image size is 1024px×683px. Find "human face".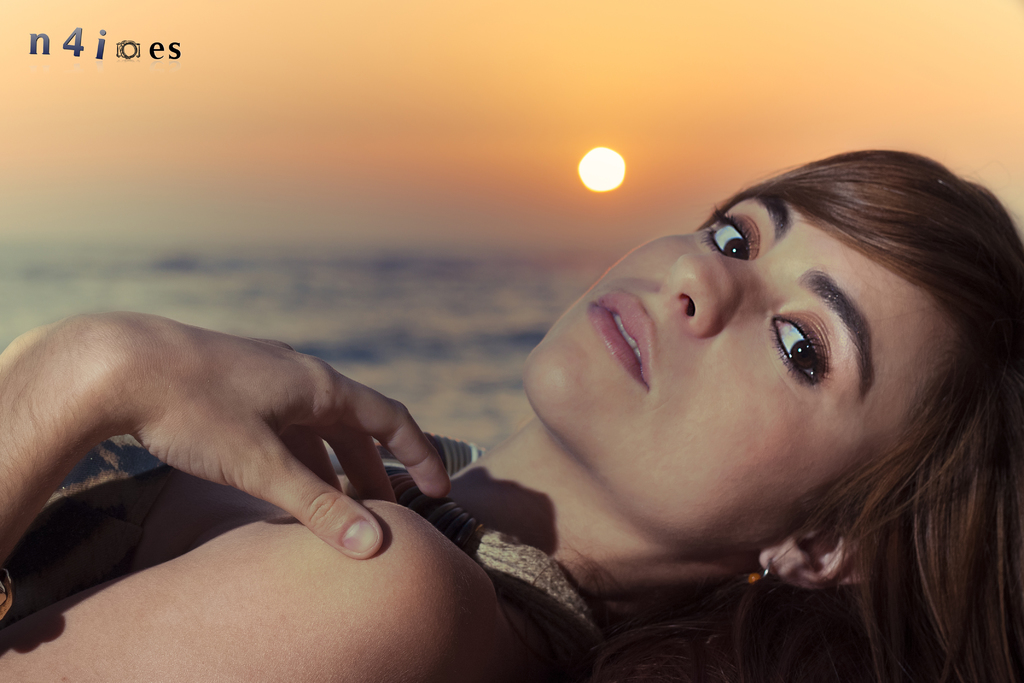
(524, 197, 960, 546).
